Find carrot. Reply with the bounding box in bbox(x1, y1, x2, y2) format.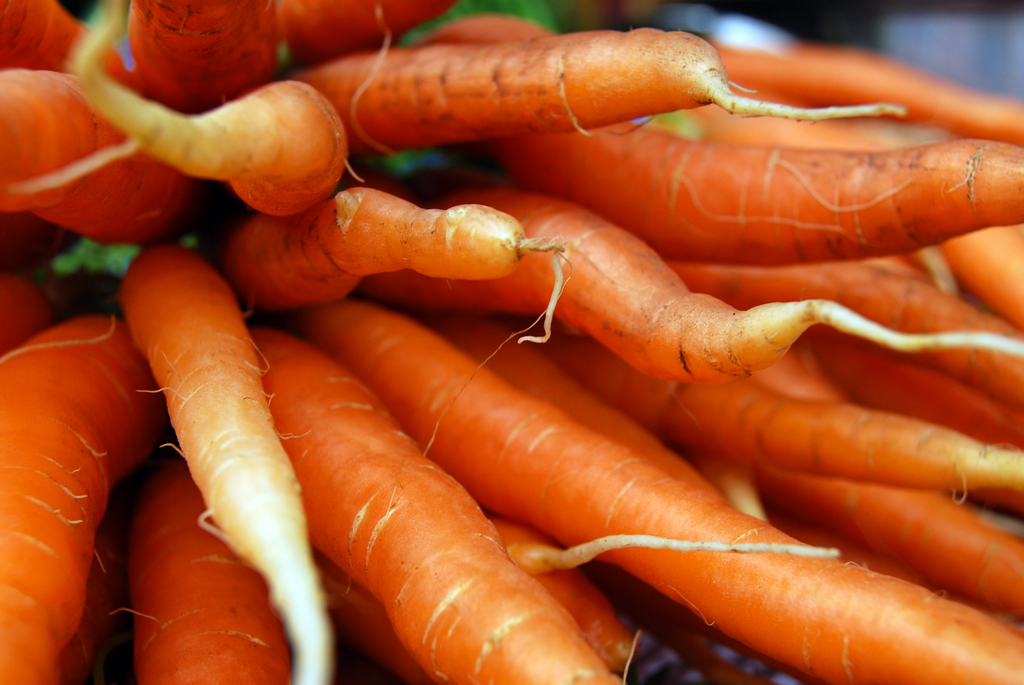
bbox(113, 239, 332, 684).
